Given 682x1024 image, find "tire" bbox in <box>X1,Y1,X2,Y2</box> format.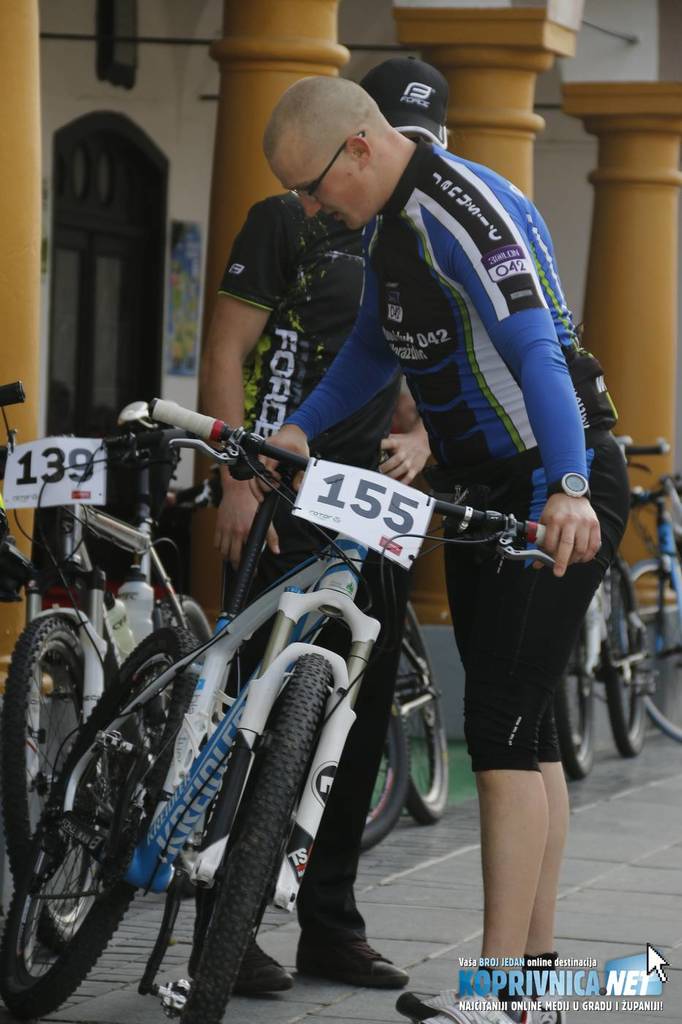
<box>0,609,107,955</box>.
